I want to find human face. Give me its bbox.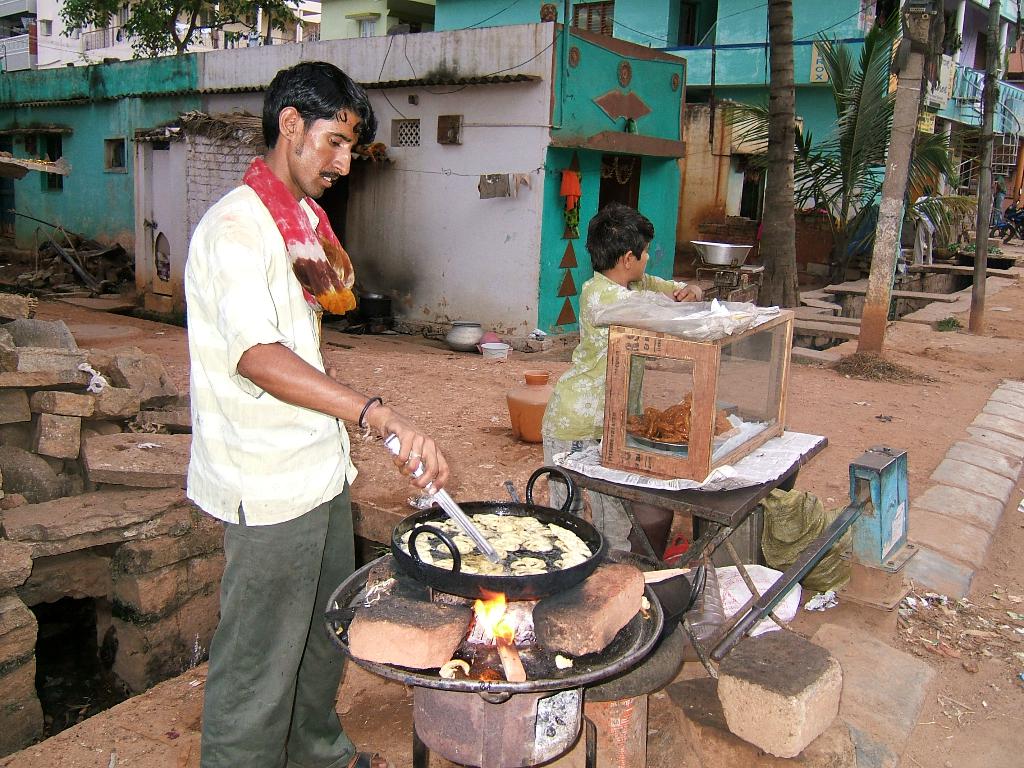
630,238,648,280.
